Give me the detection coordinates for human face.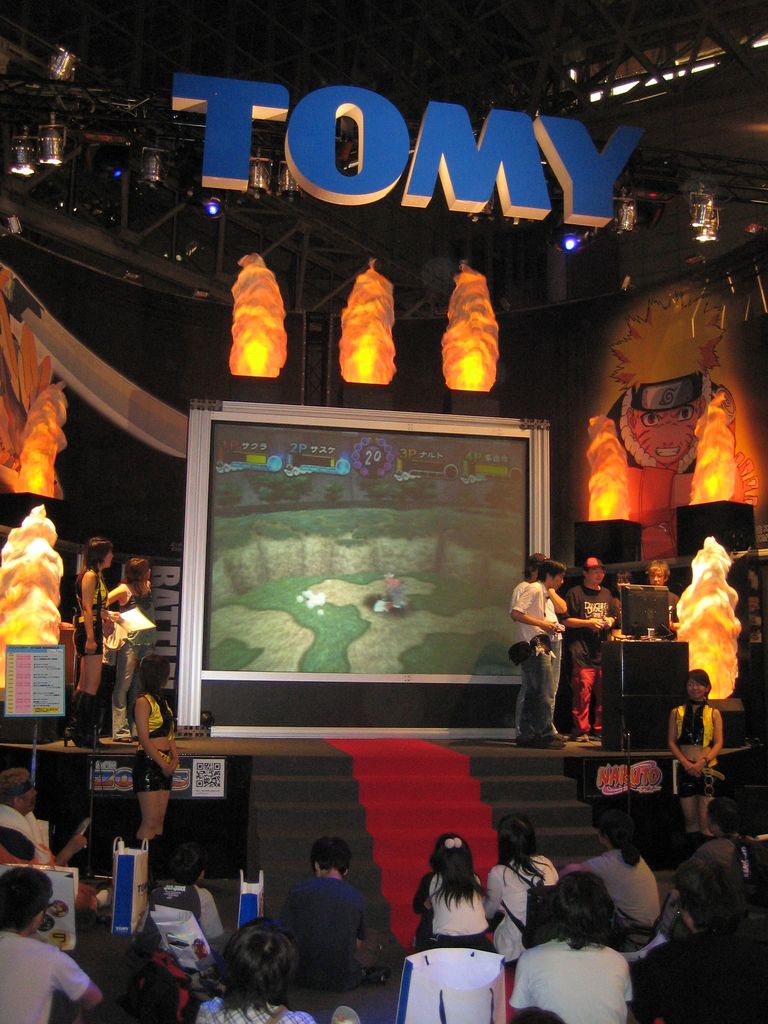
pyautogui.locateOnScreen(101, 547, 111, 568).
